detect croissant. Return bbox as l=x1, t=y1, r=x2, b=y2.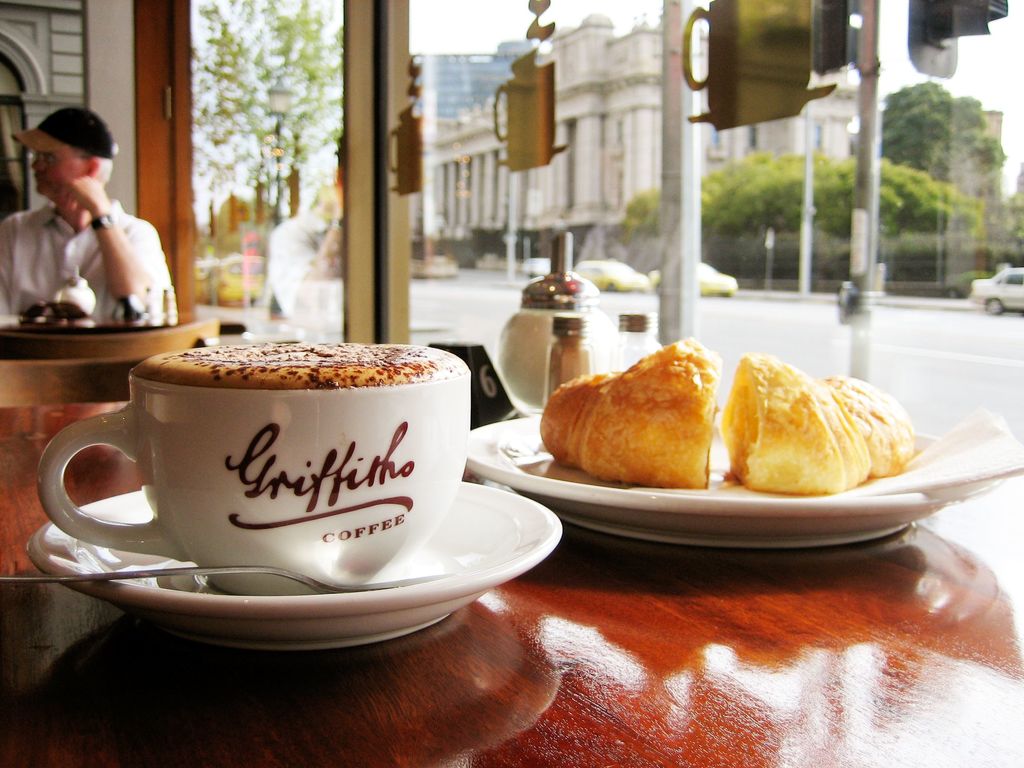
l=719, t=352, r=908, b=490.
